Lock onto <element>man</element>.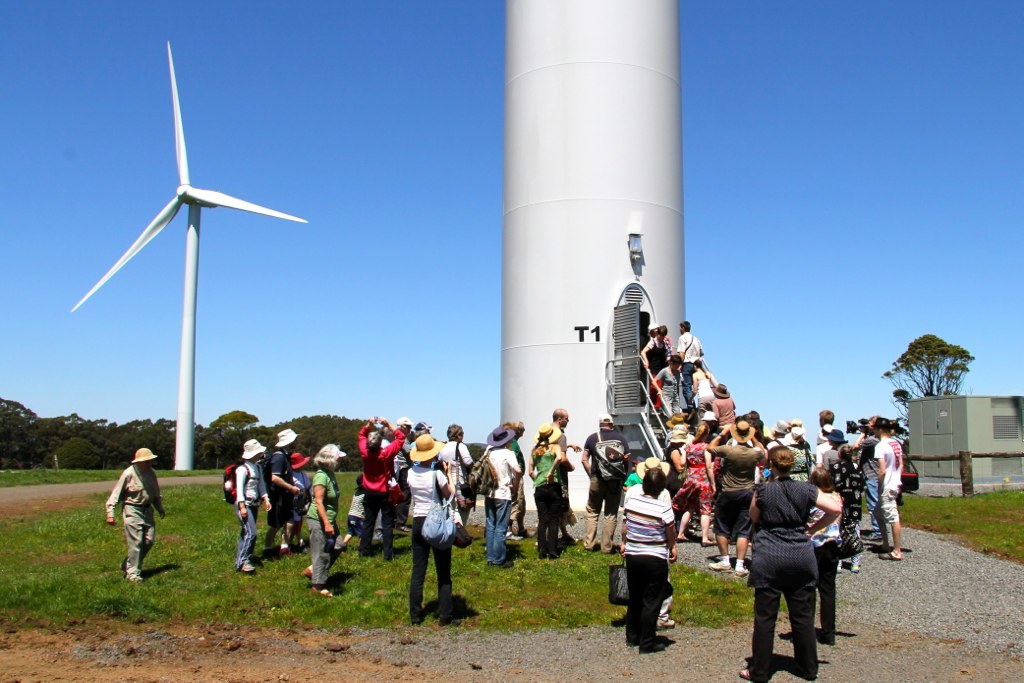
Locked: bbox=(267, 426, 297, 550).
